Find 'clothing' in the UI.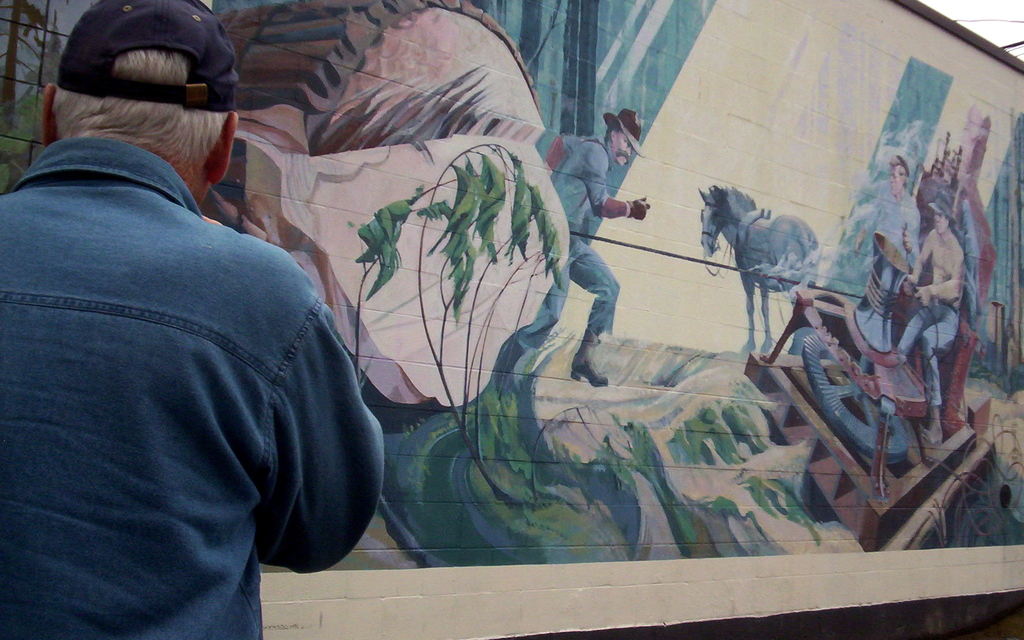
UI element at 8 58 358 639.
